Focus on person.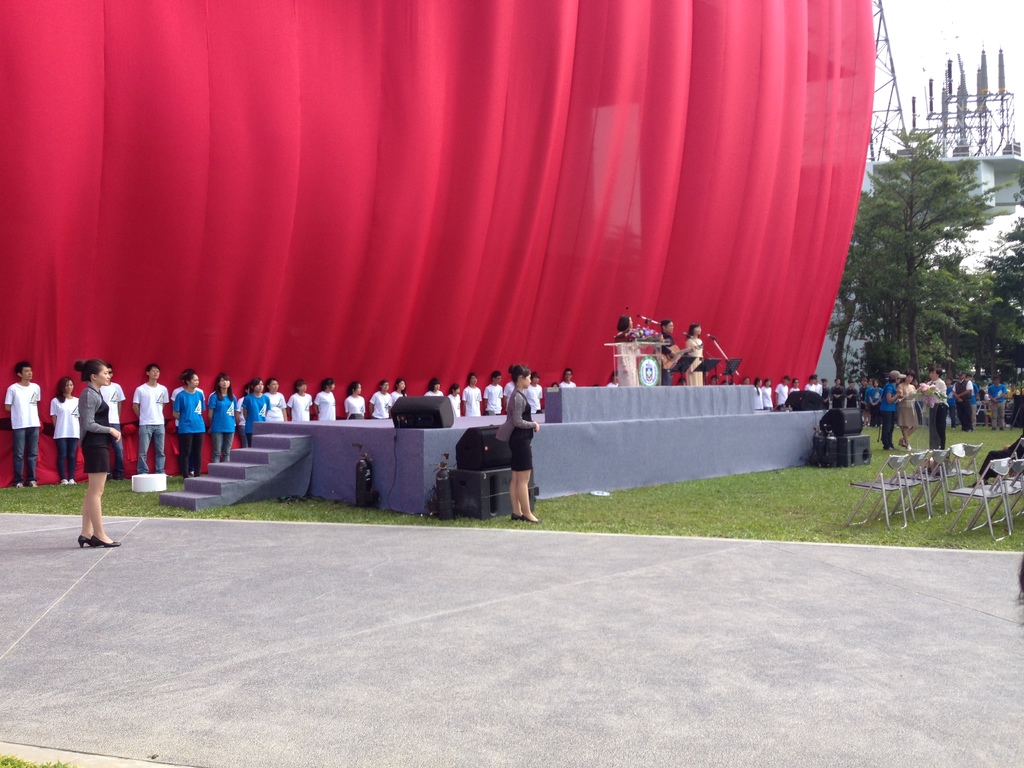
Focused at {"x1": 896, "y1": 367, "x2": 917, "y2": 449}.
